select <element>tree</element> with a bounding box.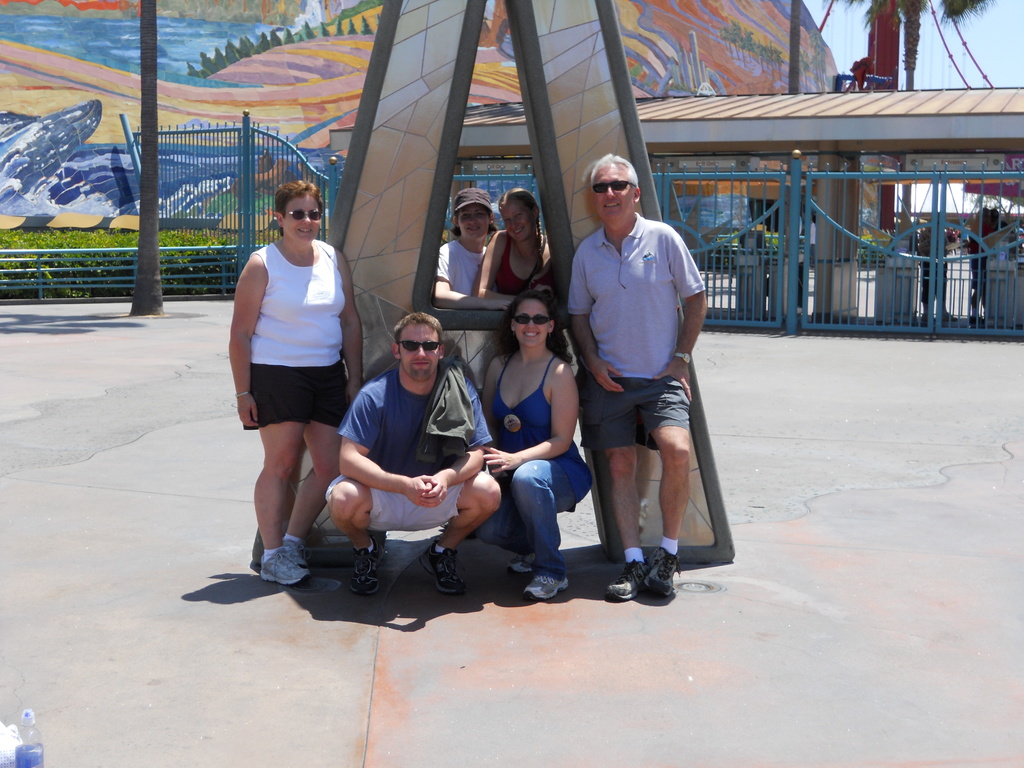
[left=362, top=16, right=368, bottom=35].
